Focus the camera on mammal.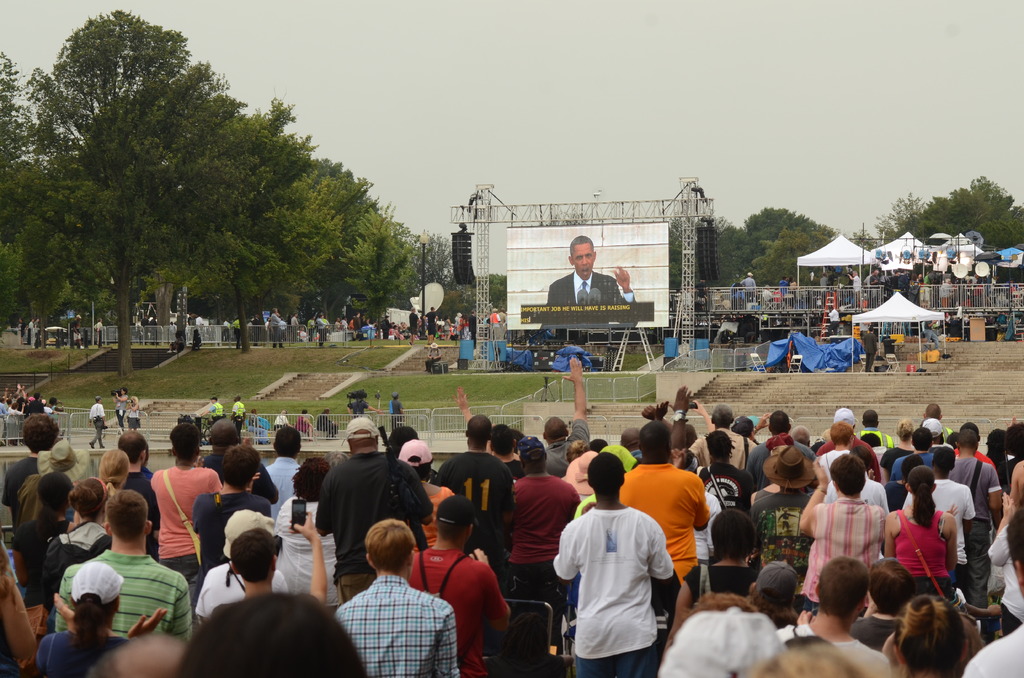
Focus region: {"left": 394, "top": 435, "right": 454, "bottom": 508}.
